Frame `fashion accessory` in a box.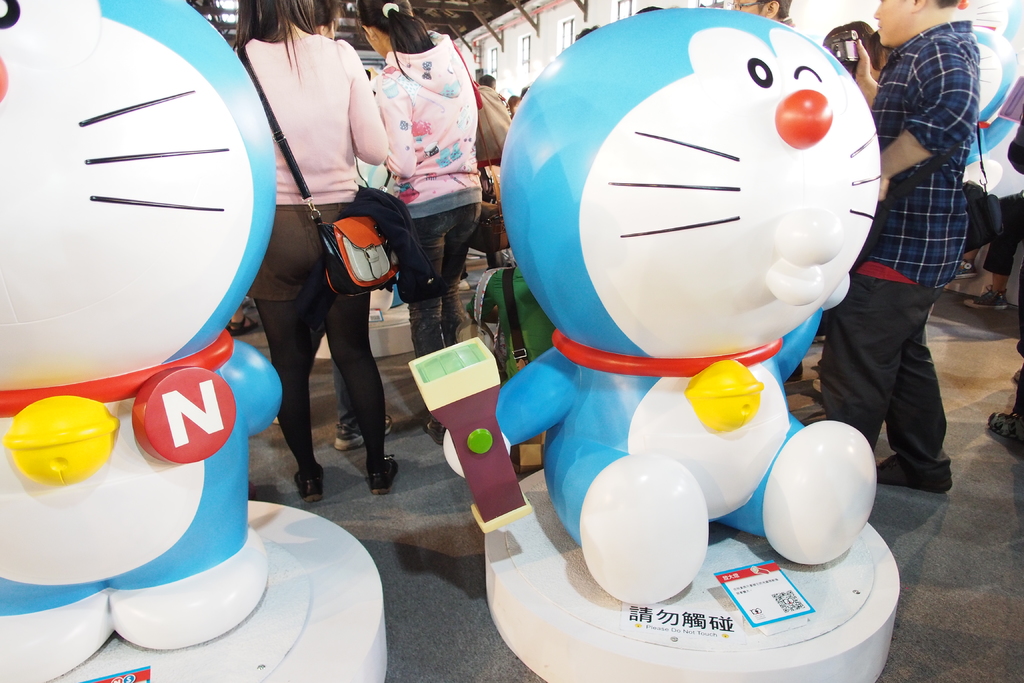
pyautogui.locateOnScreen(333, 418, 394, 454).
